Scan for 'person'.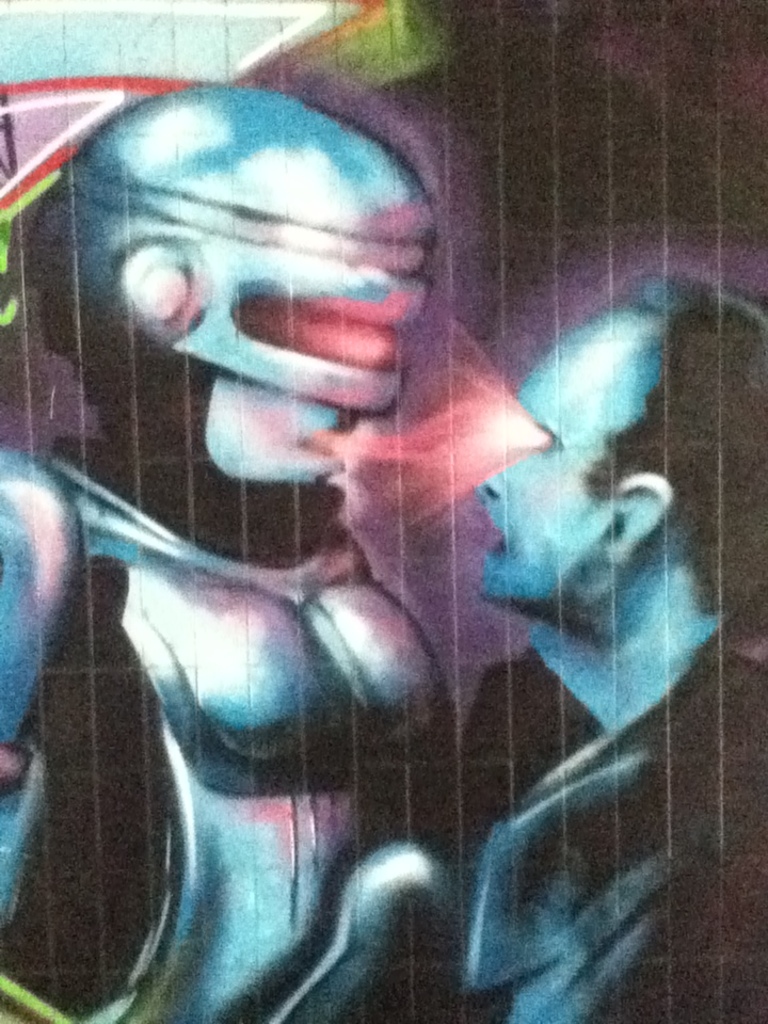
Scan result: bbox(19, 92, 668, 1015).
